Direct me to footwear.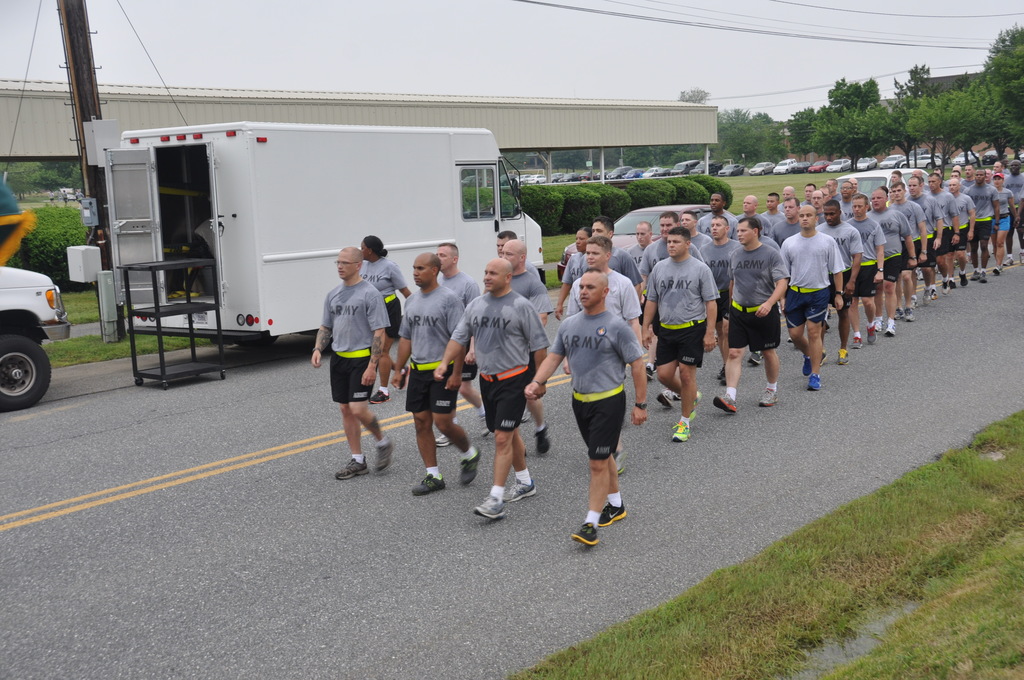
Direction: {"left": 533, "top": 424, "right": 552, "bottom": 455}.
